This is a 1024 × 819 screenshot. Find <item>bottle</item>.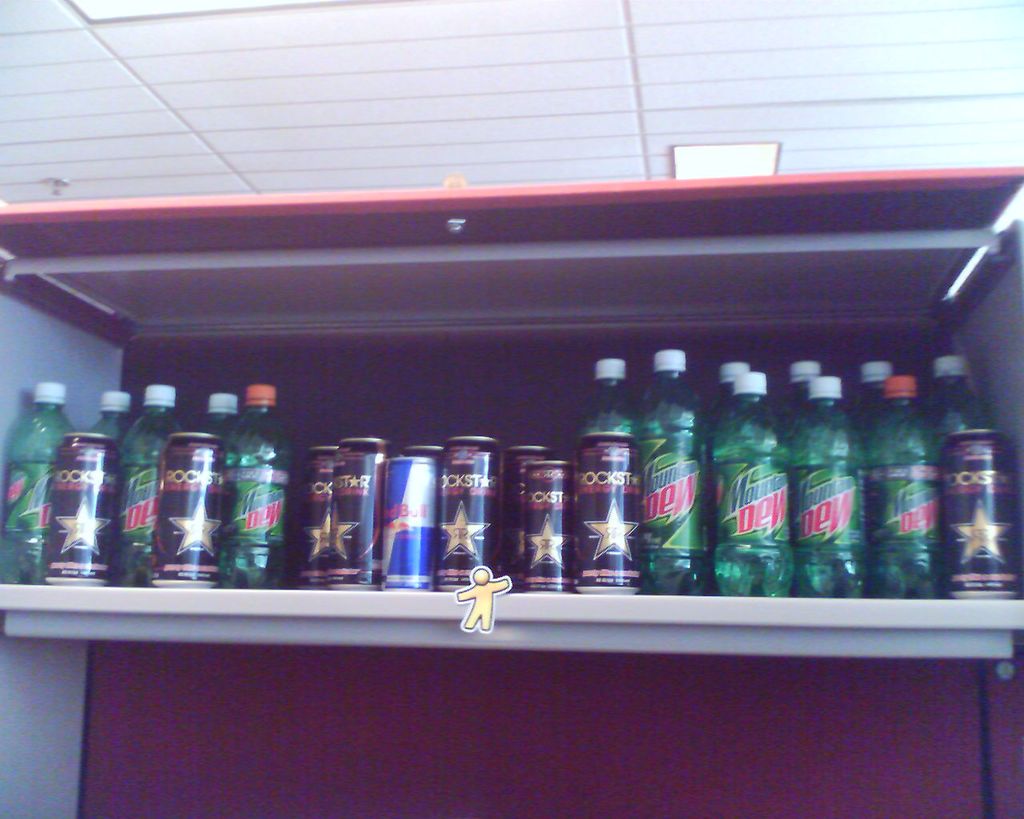
Bounding box: crop(202, 392, 239, 440).
